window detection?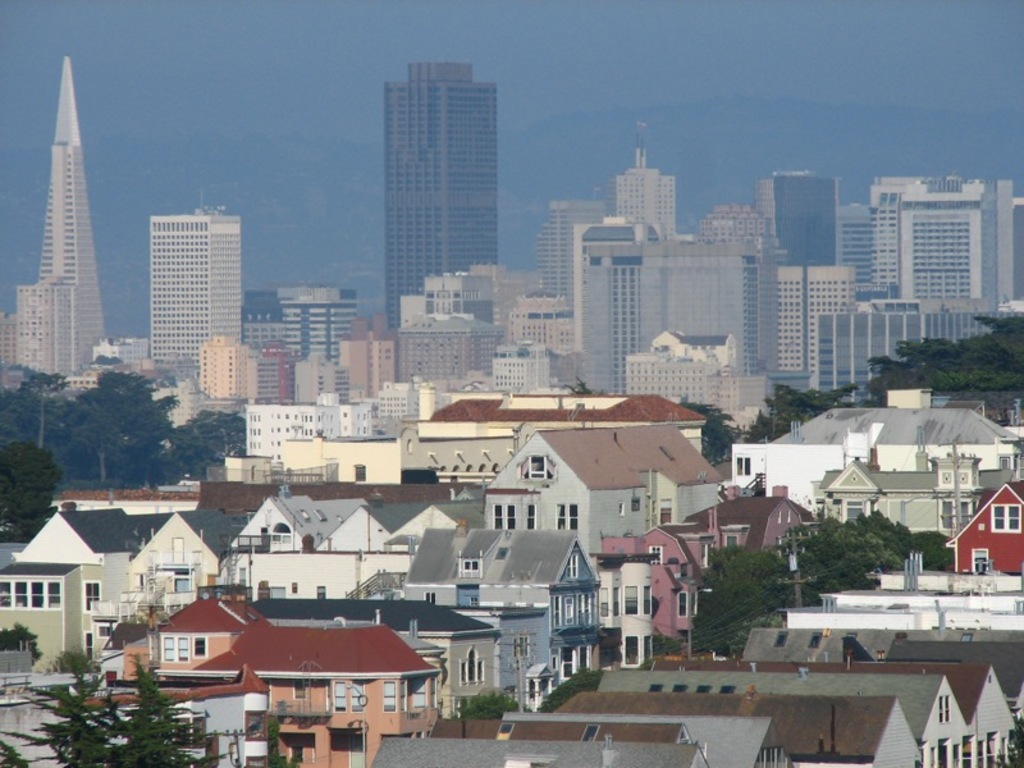
left=602, top=585, right=609, bottom=617
